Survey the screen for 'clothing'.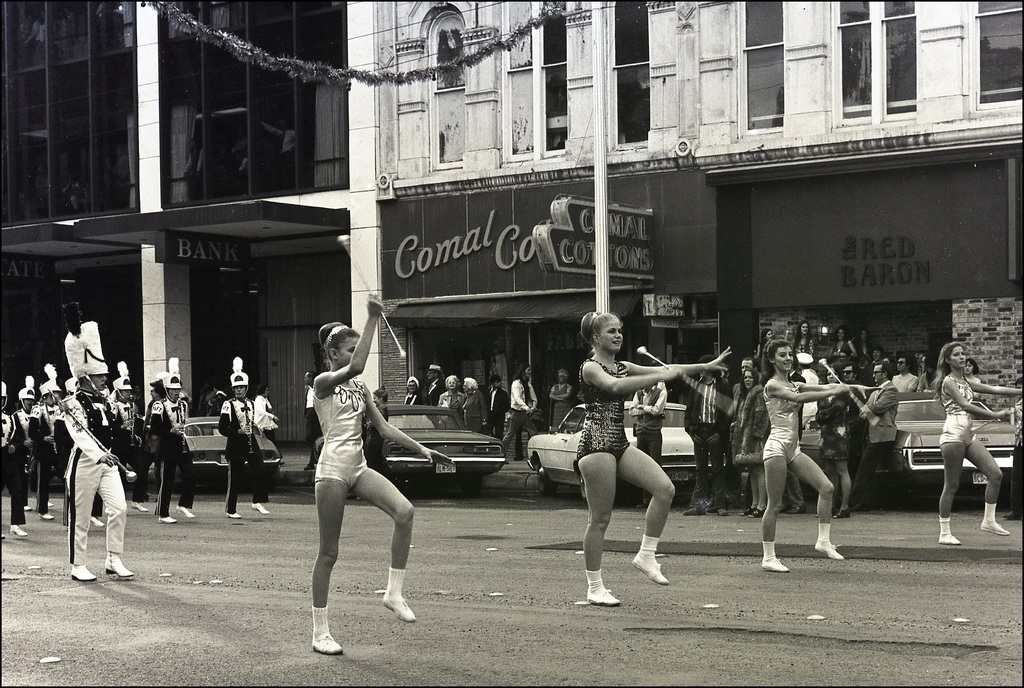
Survey found: detection(435, 389, 466, 429).
